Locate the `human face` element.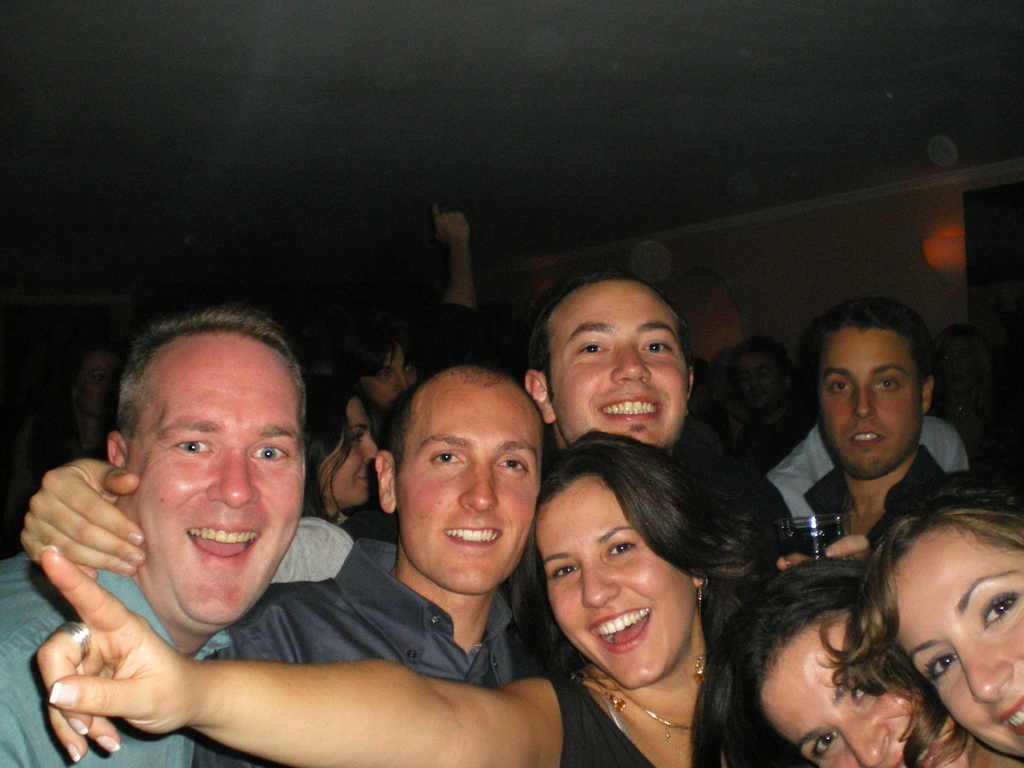
Element bbox: [321, 399, 380, 504].
